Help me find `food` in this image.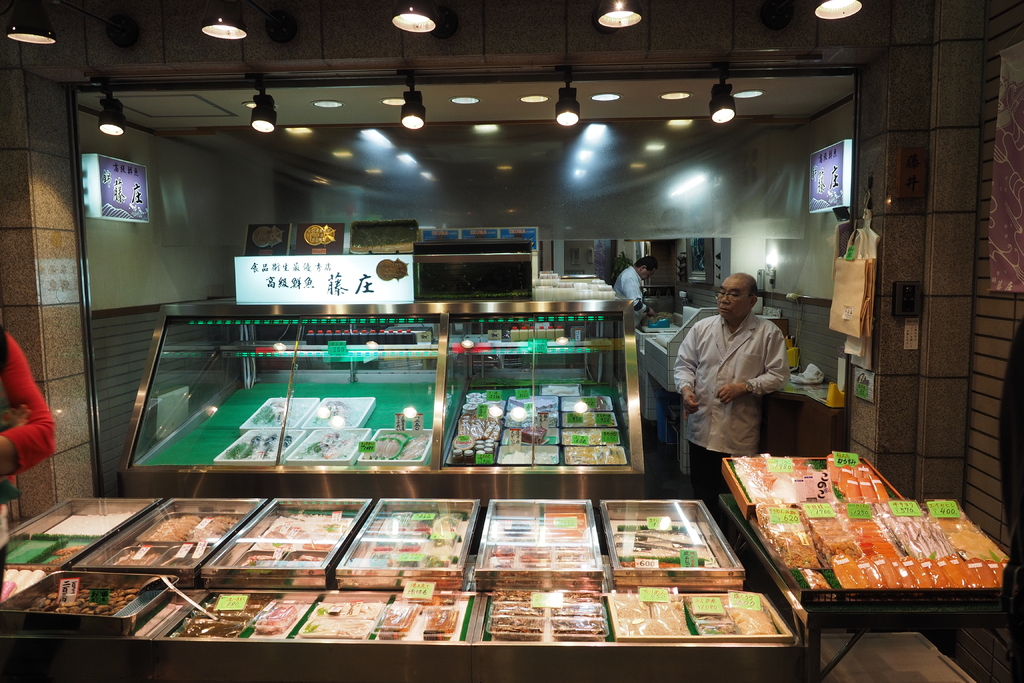
Found it: [left=25, top=583, right=141, bottom=618].
